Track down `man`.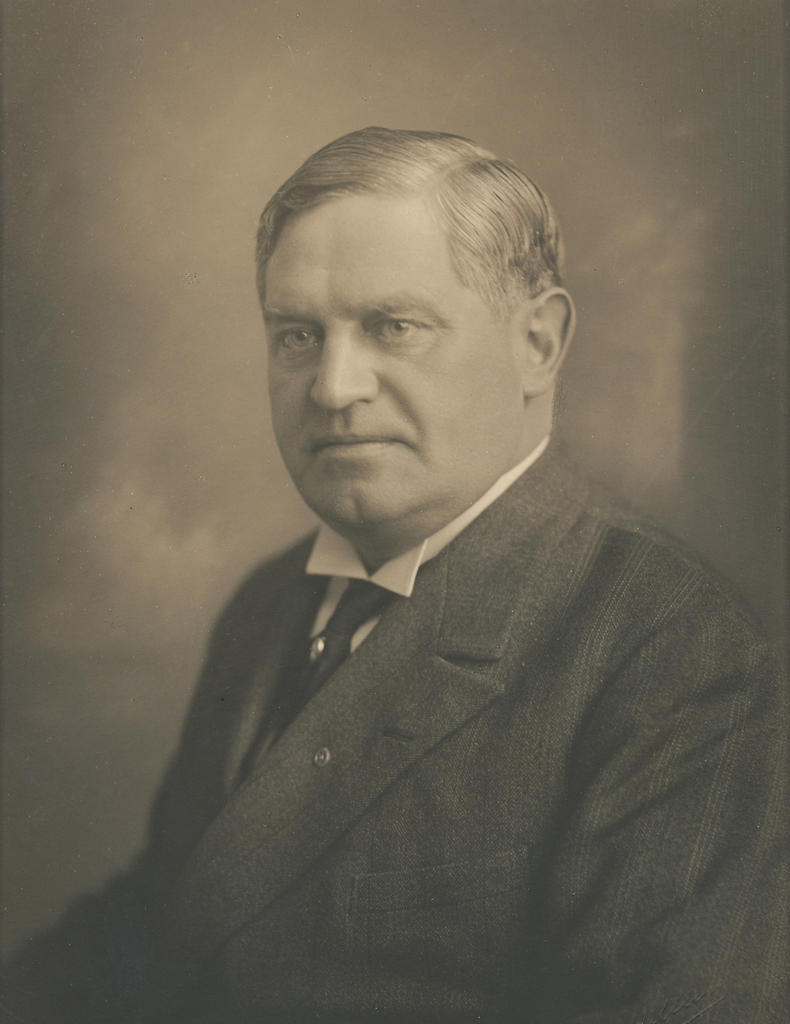
Tracked to bbox=(90, 125, 777, 985).
